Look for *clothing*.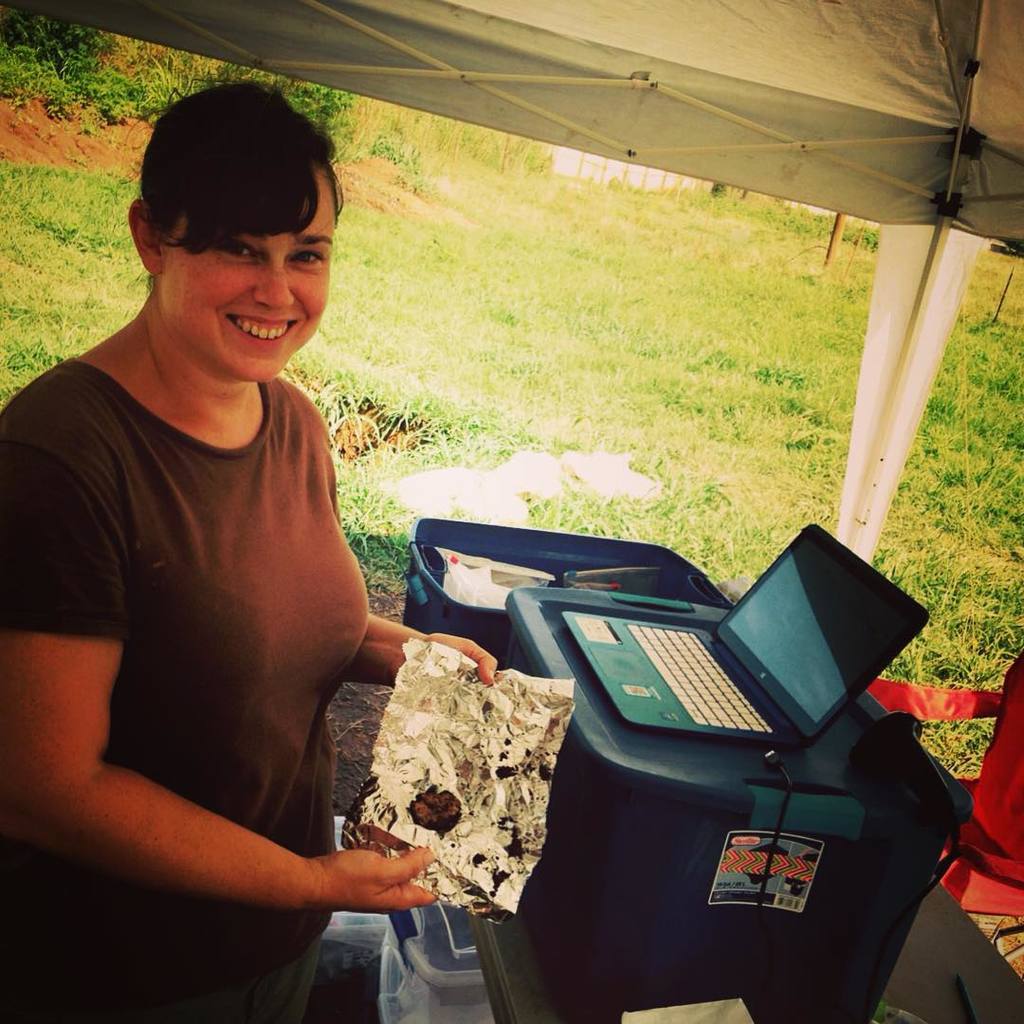
Found: (left=9, top=430, right=494, bottom=967).
